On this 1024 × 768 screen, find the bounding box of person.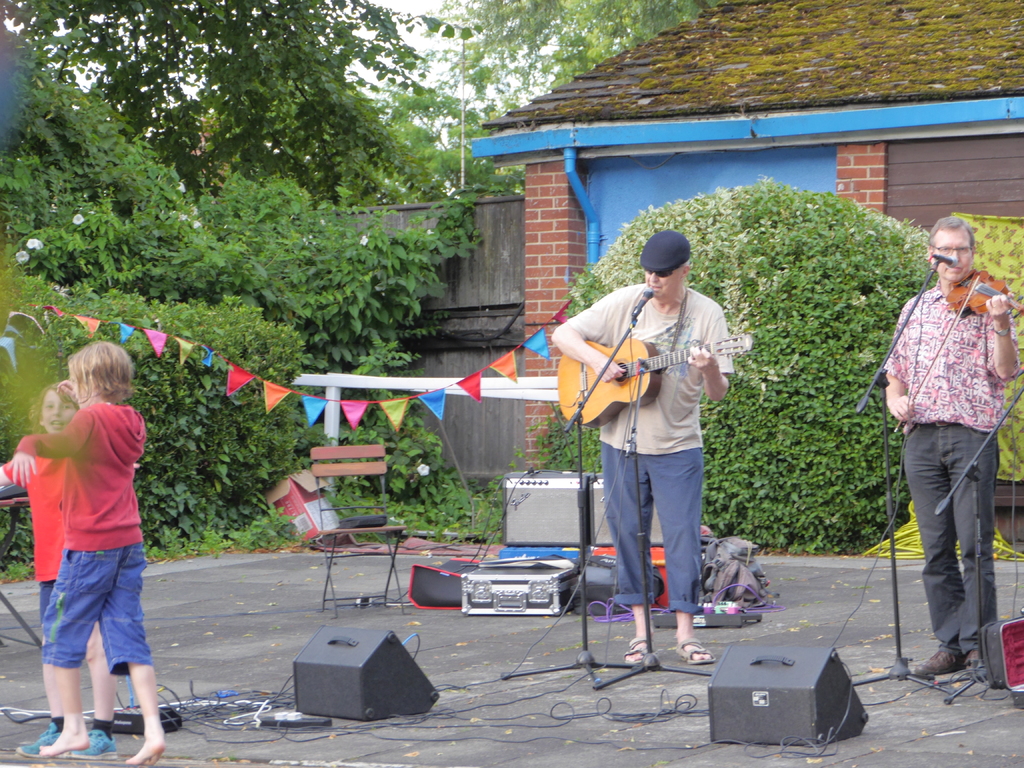
Bounding box: rect(546, 224, 741, 667).
